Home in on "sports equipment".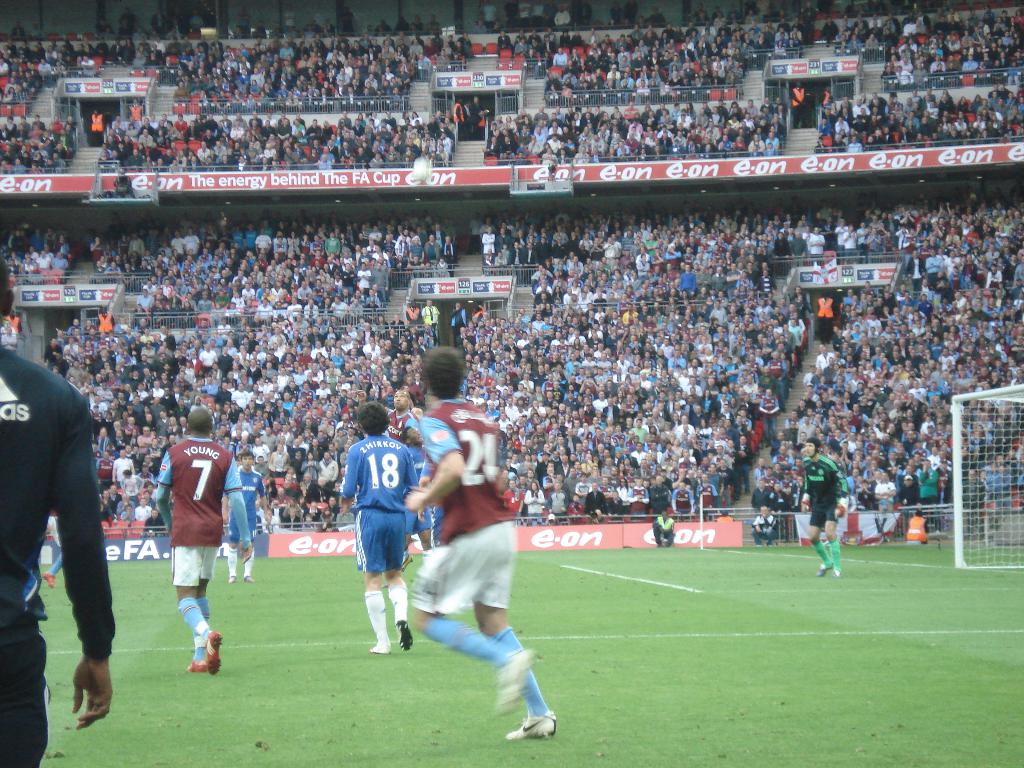
Homed in at Rect(412, 155, 431, 177).
